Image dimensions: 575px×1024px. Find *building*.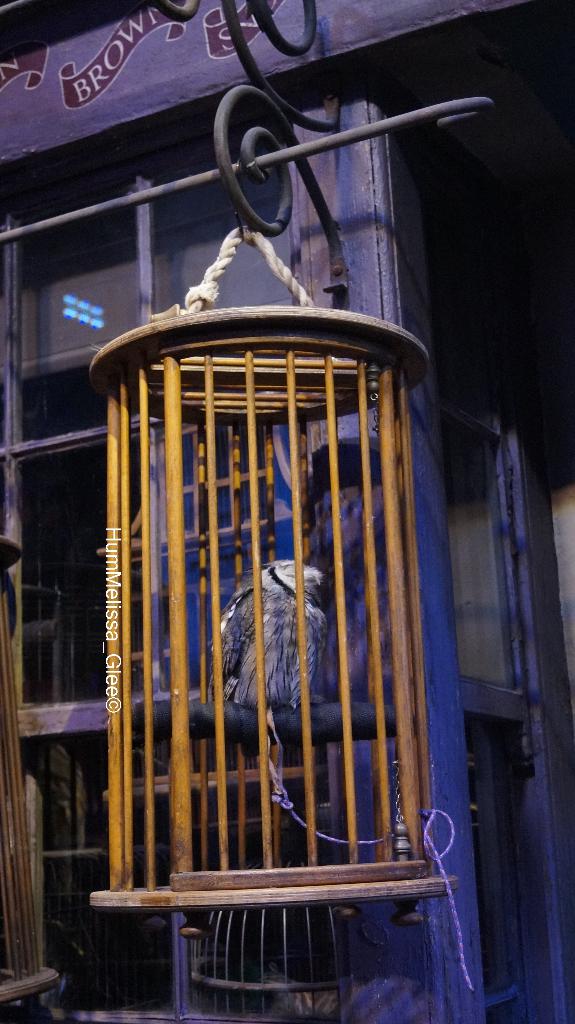
{"left": 0, "top": 0, "right": 574, "bottom": 1023}.
